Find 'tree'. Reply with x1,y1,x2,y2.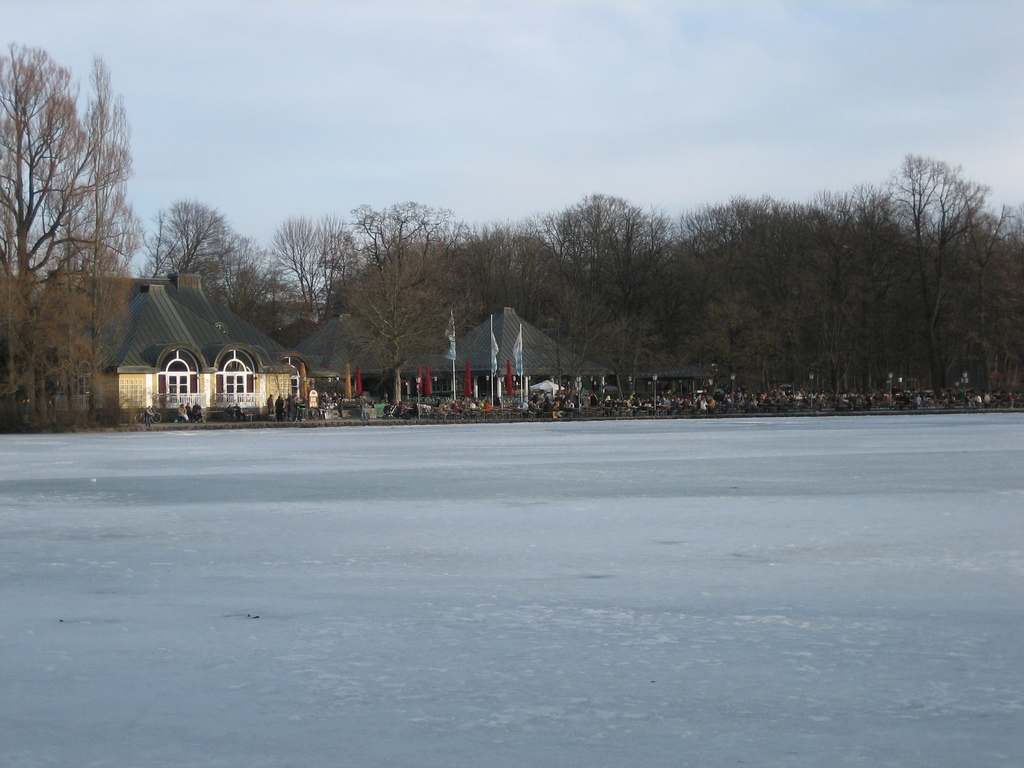
340,190,476,407.
